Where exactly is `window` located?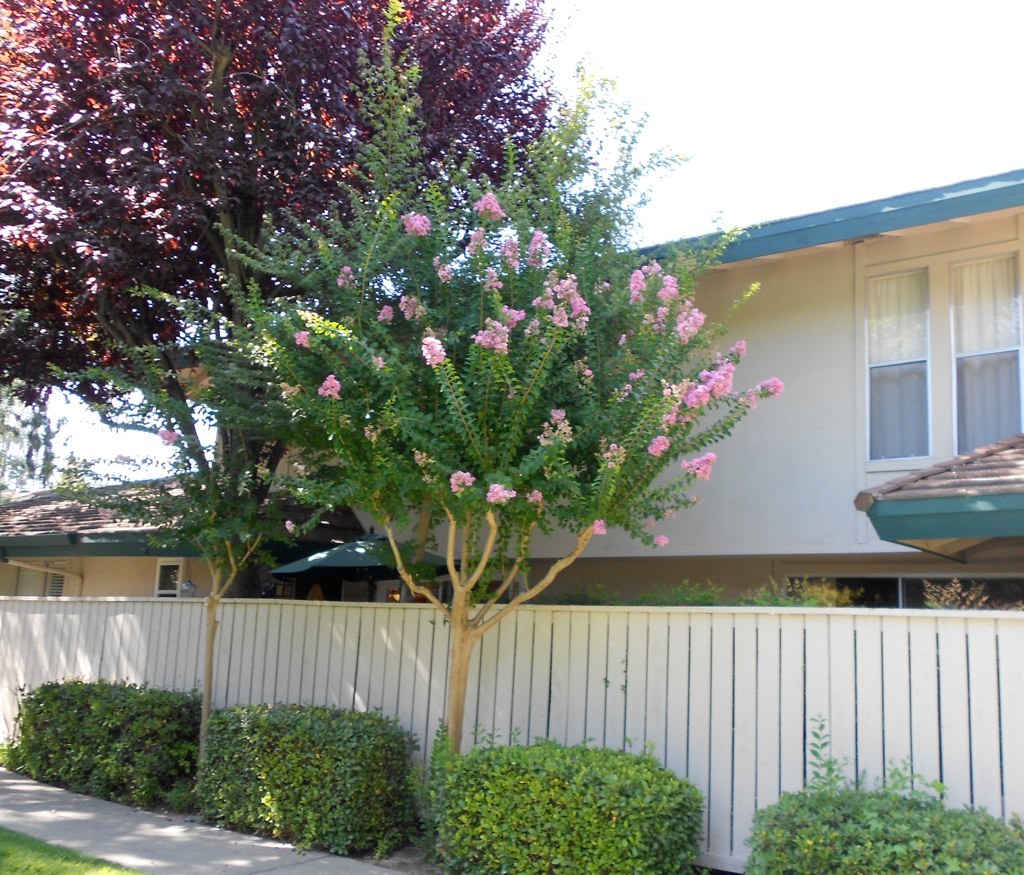
Its bounding box is [x1=851, y1=215, x2=1023, y2=483].
